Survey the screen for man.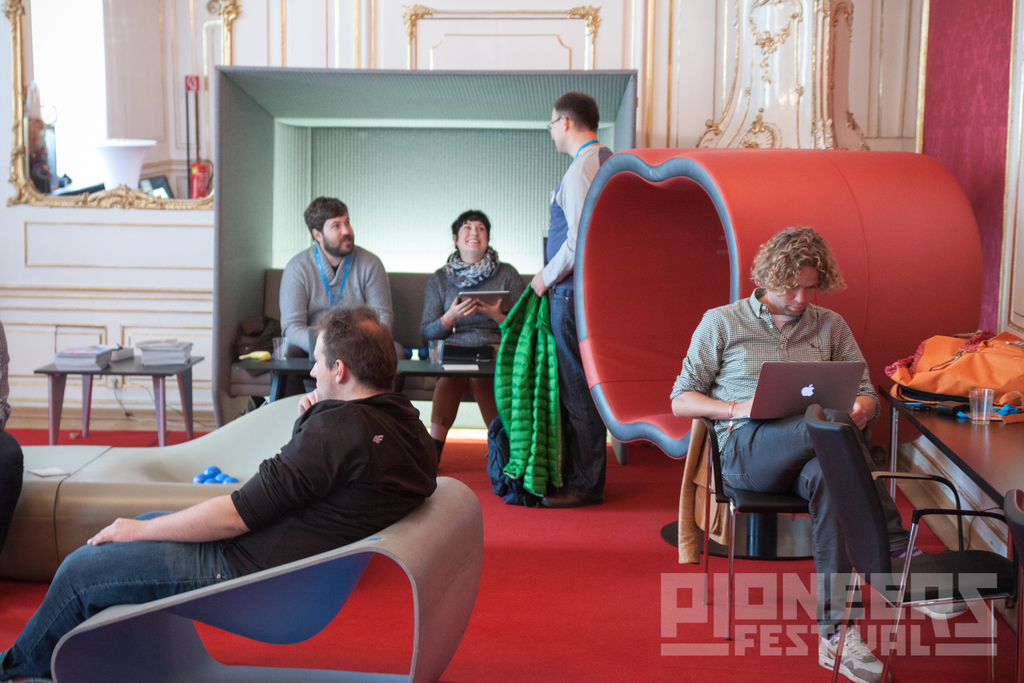
Survey found: [left=666, top=220, right=894, bottom=682].
